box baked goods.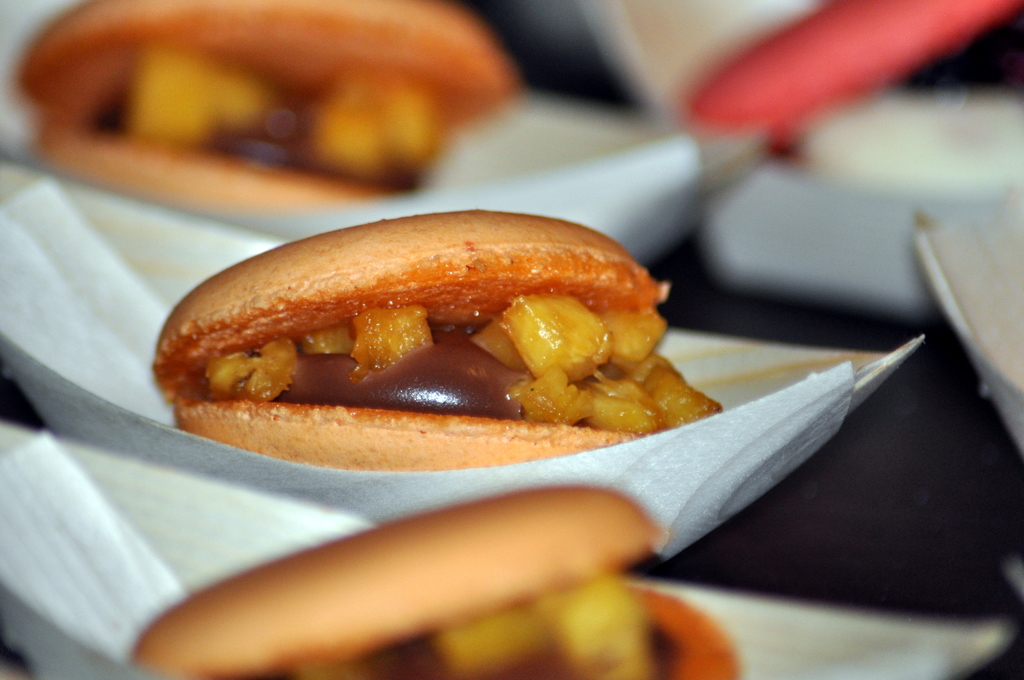
[15, 0, 525, 207].
